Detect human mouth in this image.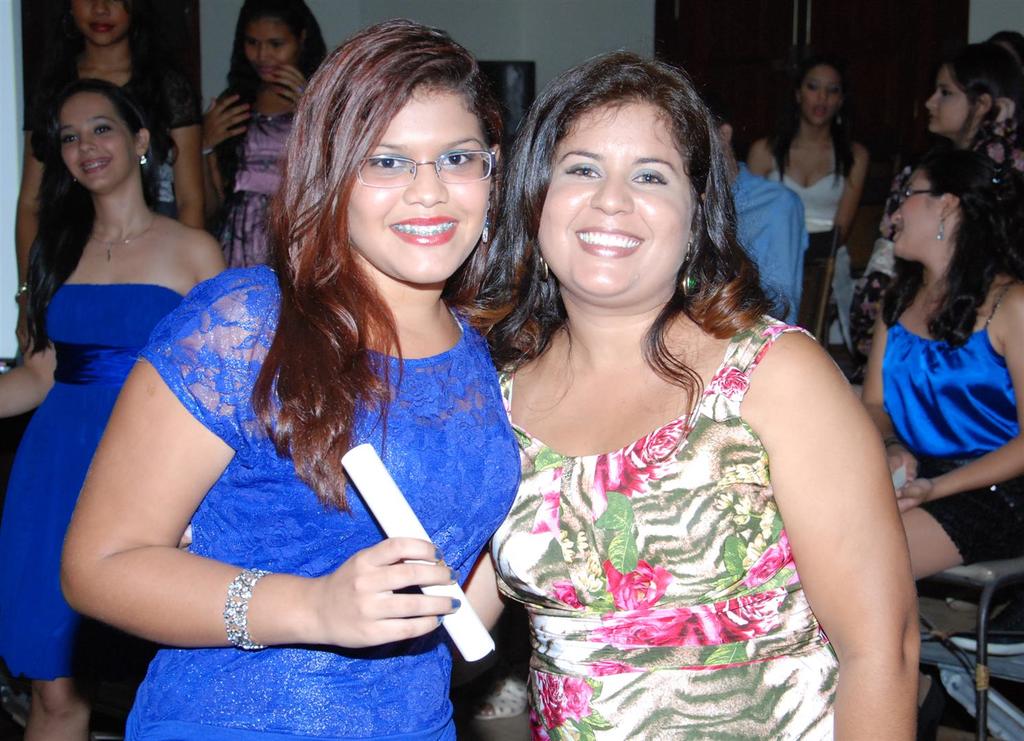
Detection: {"x1": 391, "y1": 215, "x2": 463, "y2": 245}.
